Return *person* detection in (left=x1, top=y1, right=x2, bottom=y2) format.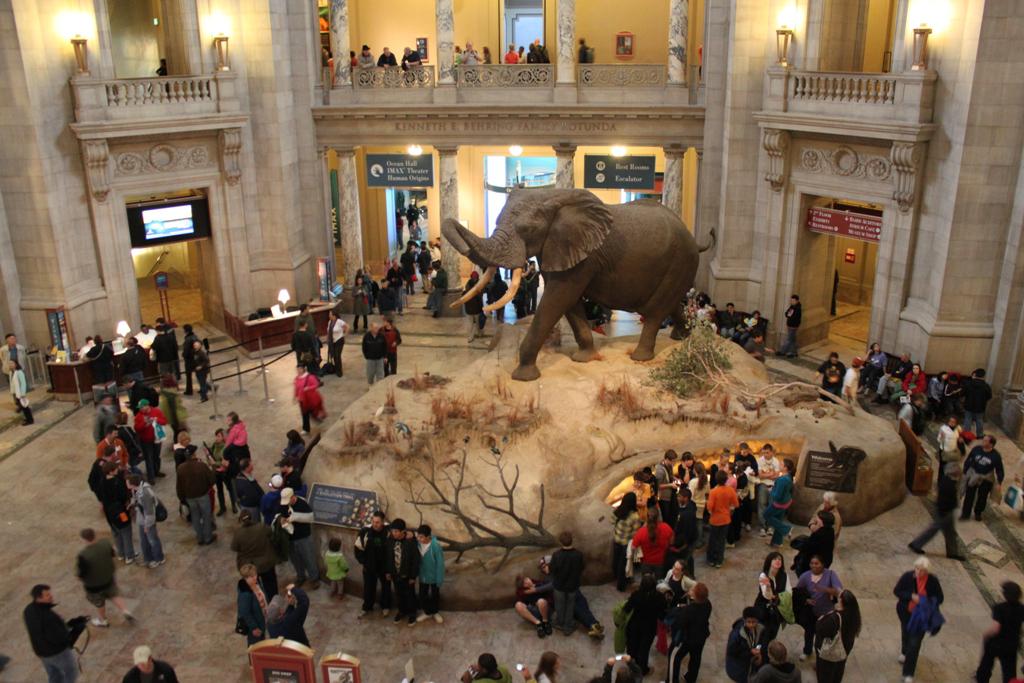
(left=511, top=568, right=552, bottom=638).
